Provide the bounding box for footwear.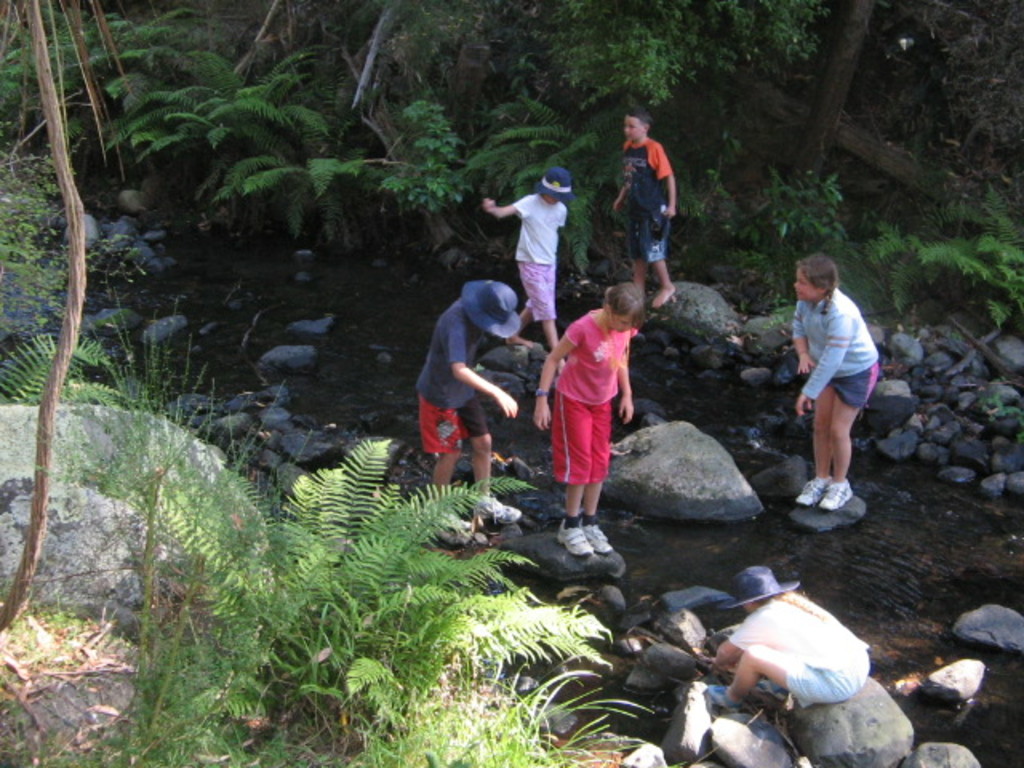
[757, 680, 790, 704].
